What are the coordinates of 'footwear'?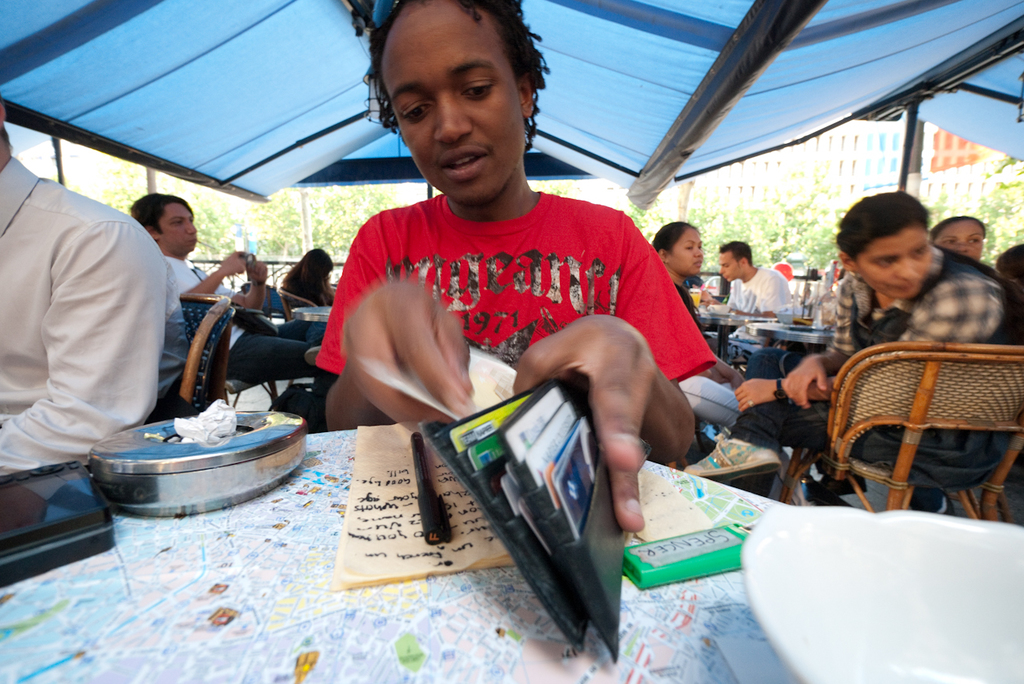
Rect(677, 430, 783, 484).
